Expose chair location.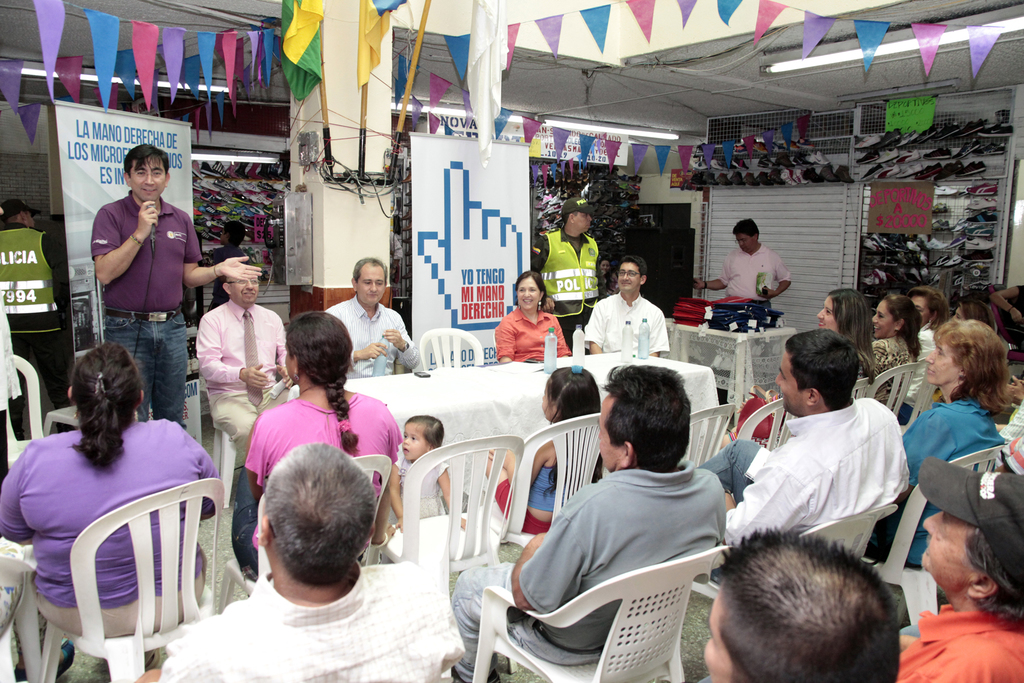
Exposed at BBox(733, 399, 801, 450).
